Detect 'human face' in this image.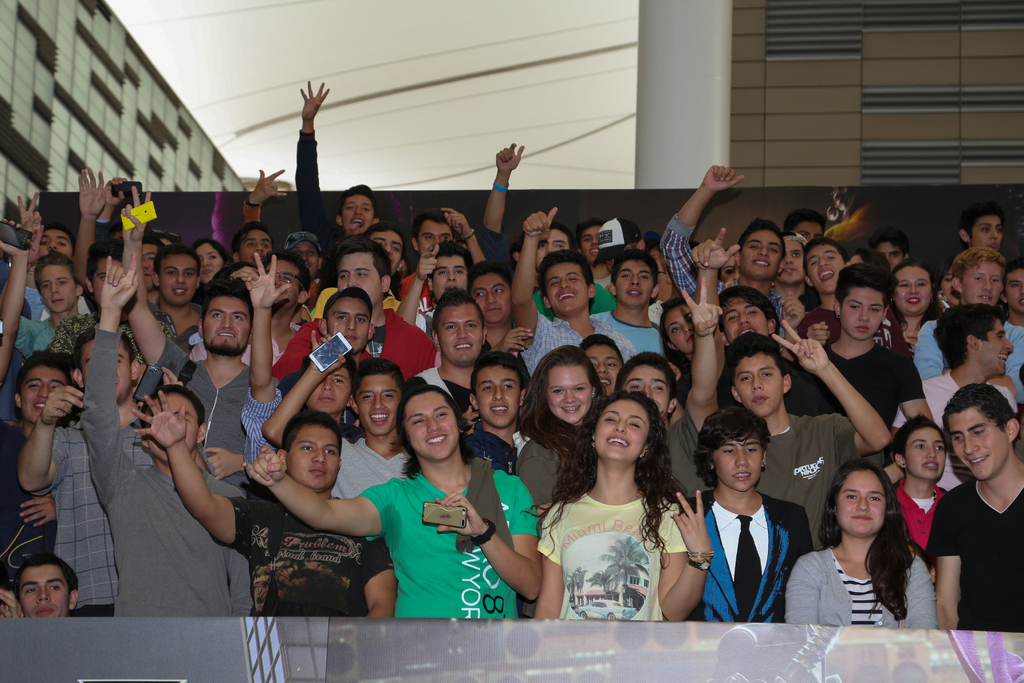
Detection: box=[265, 258, 299, 305].
